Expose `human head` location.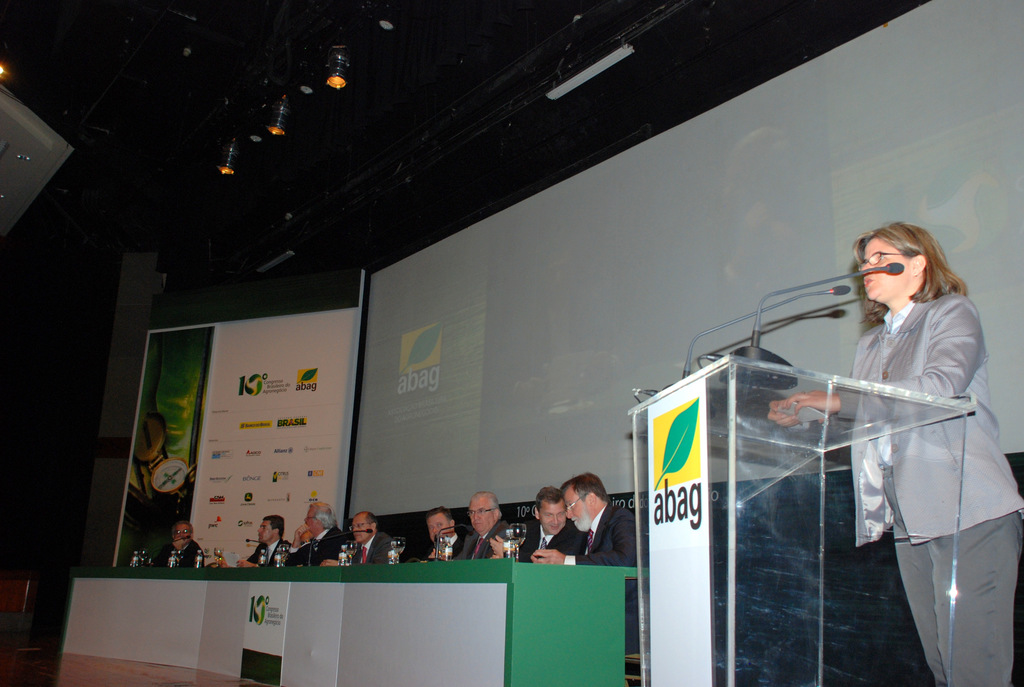
Exposed at x1=556, y1=477, x2=611, y2=537.
